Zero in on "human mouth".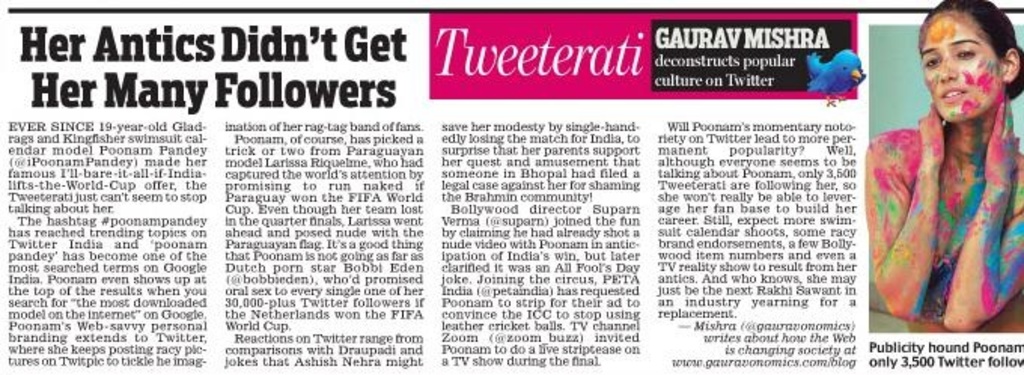
Zeroed in: 944 86 962 96.
